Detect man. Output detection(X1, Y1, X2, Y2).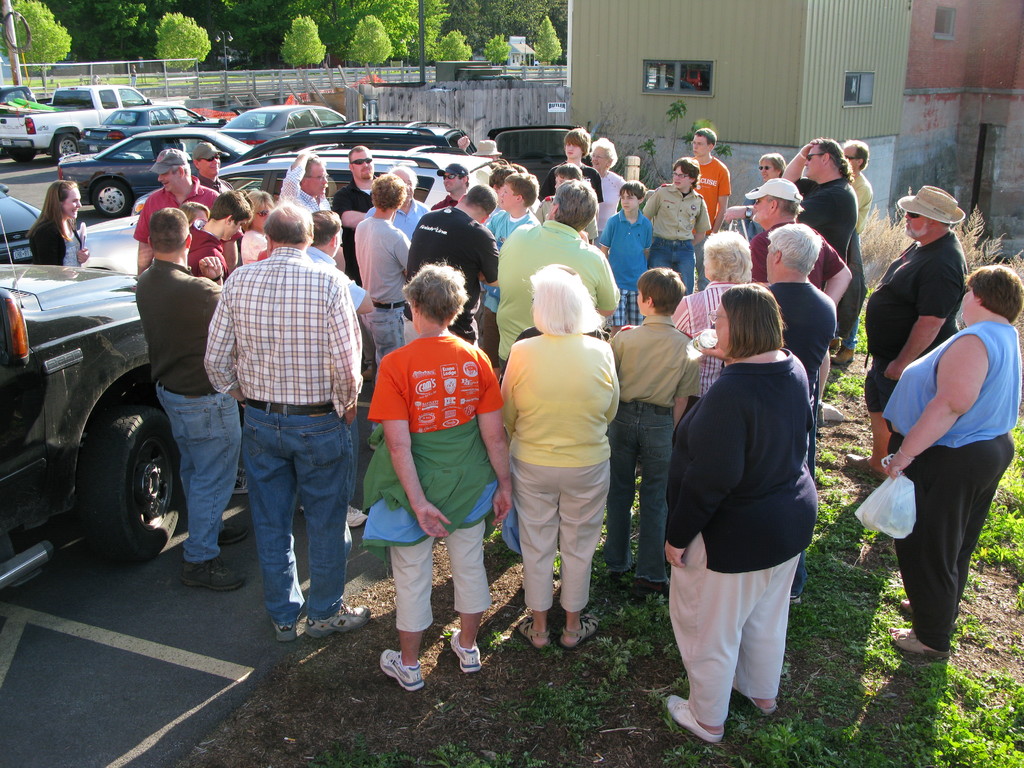
detection(355, 172, 411, 352).
